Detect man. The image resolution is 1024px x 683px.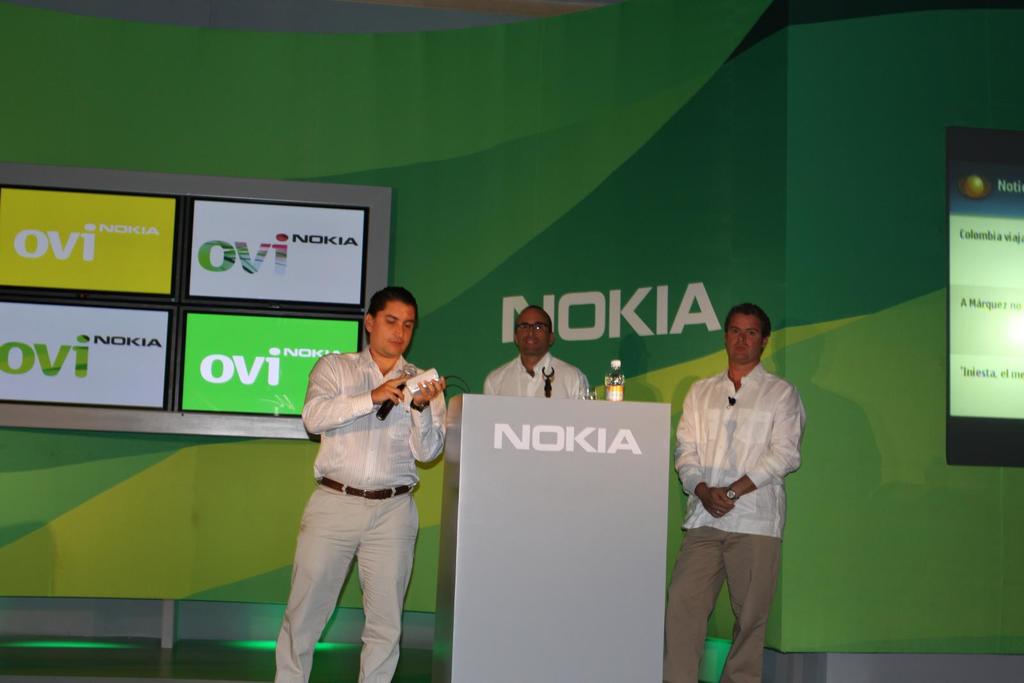
<box>275,284,452,682</box>.
